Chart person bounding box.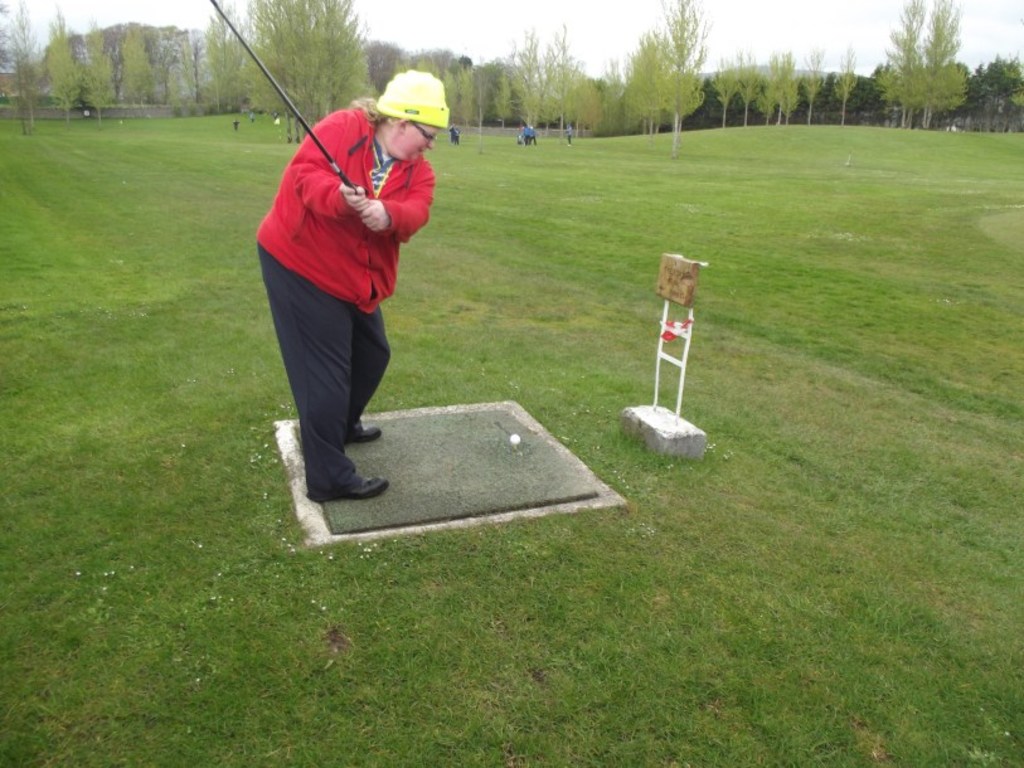
Charted: crop(234, 117, 239, 130).
